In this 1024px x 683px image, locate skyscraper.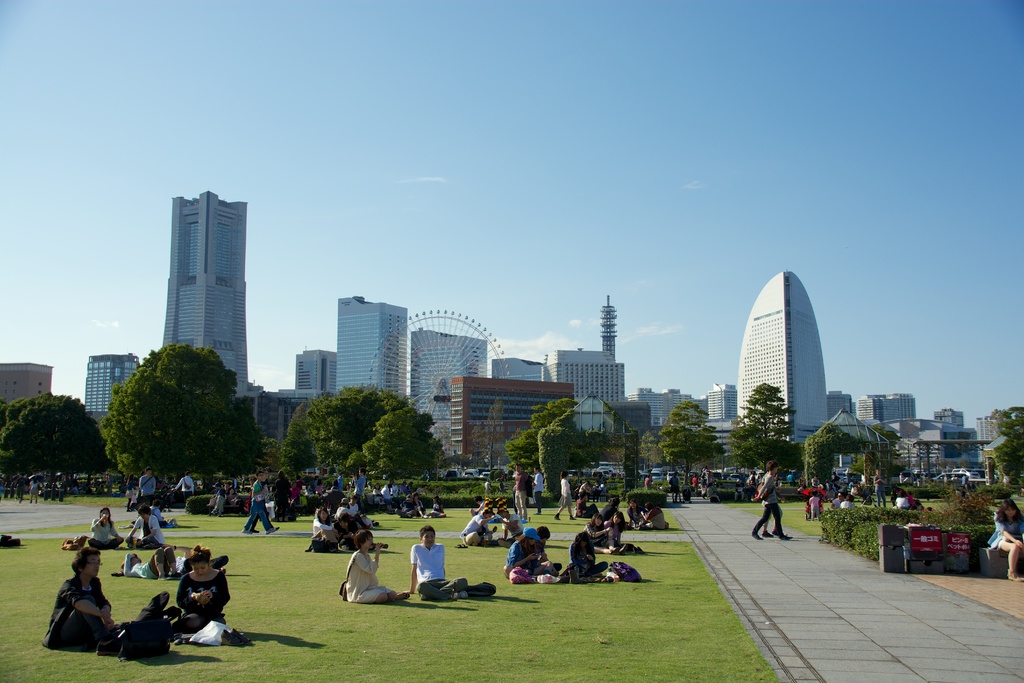
Bounding box: Rect(486, 357, 559, 383).
